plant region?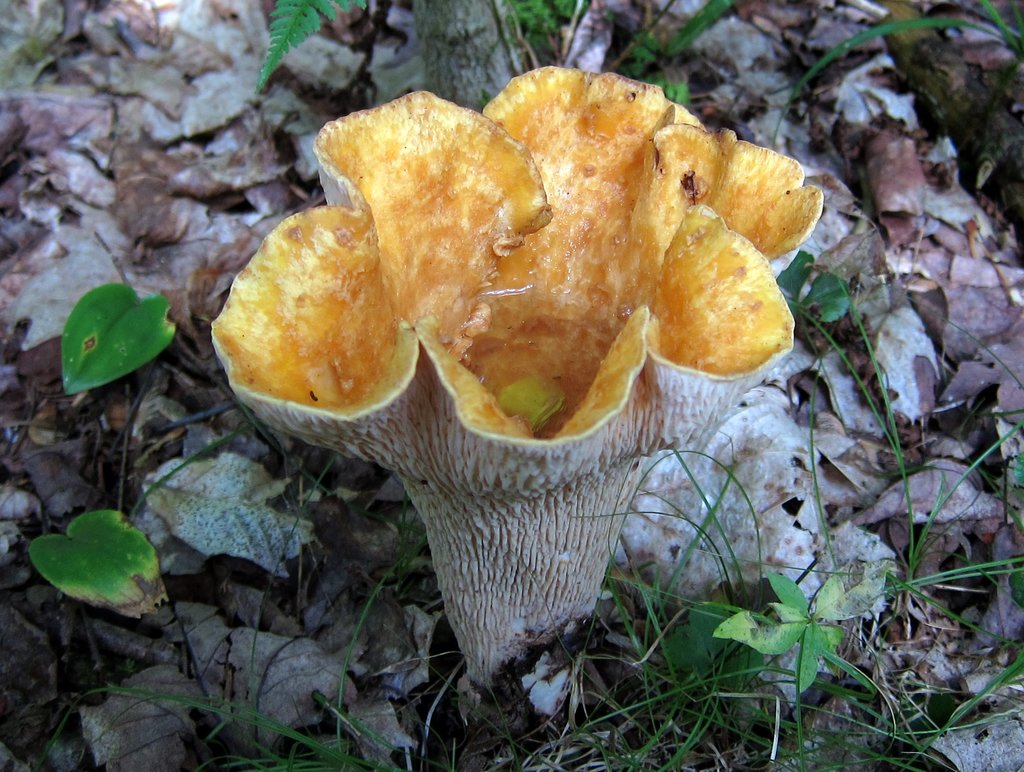
(x1=31, y1=512, x2=217, y2=611)
